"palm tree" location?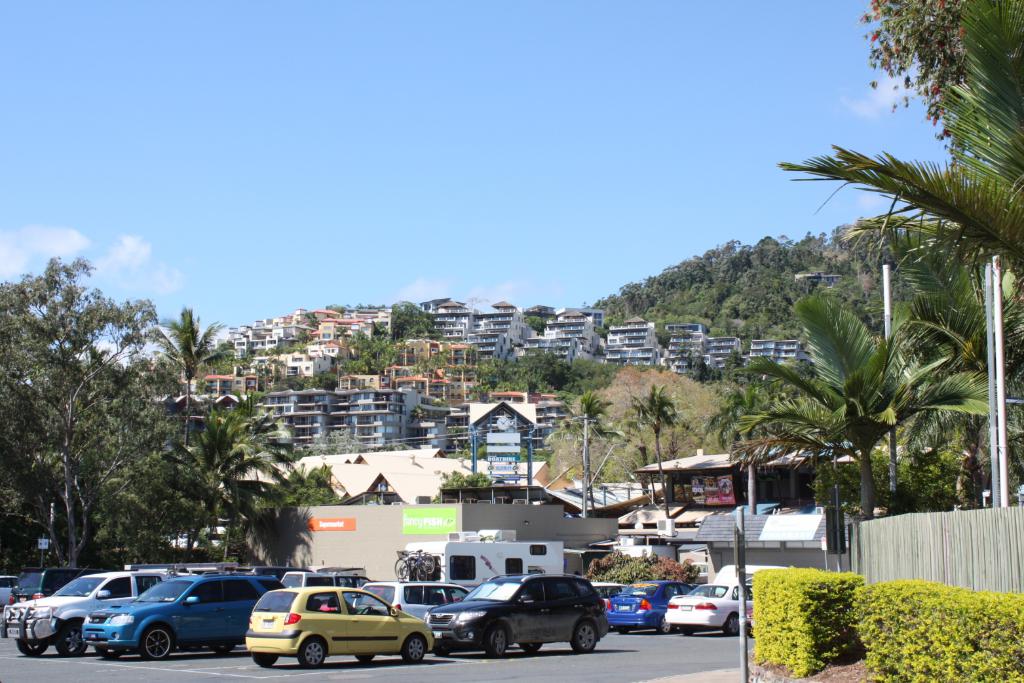
702 361 802 500
